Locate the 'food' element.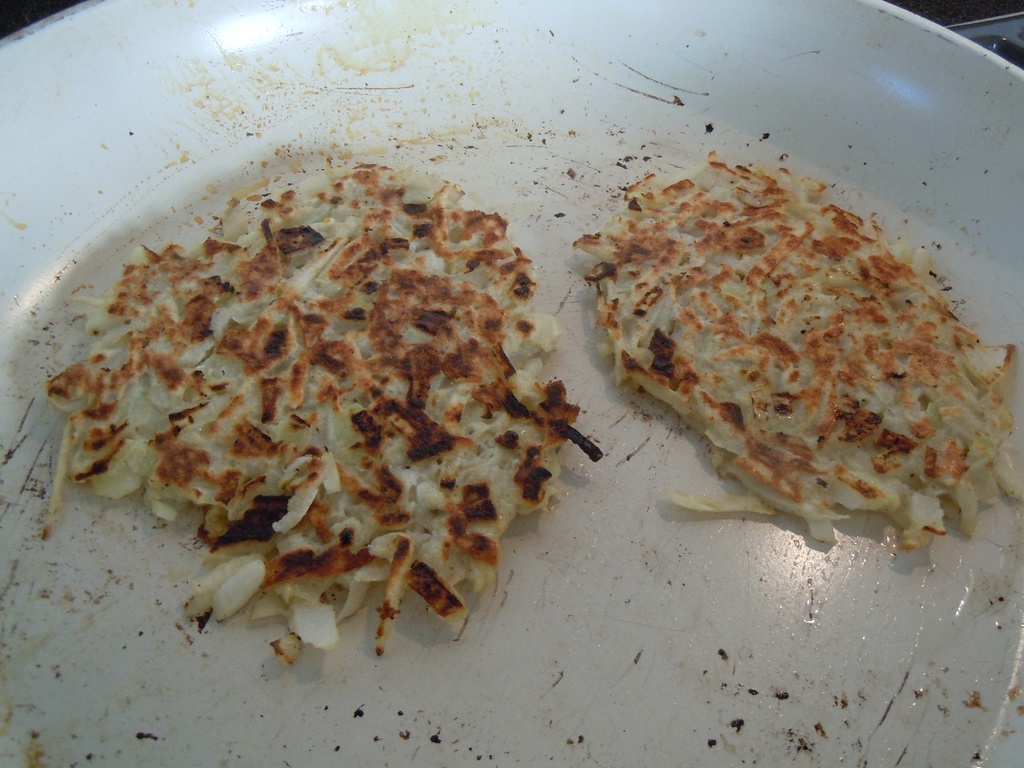
Element bbox: (42, 149, 590, 669).
